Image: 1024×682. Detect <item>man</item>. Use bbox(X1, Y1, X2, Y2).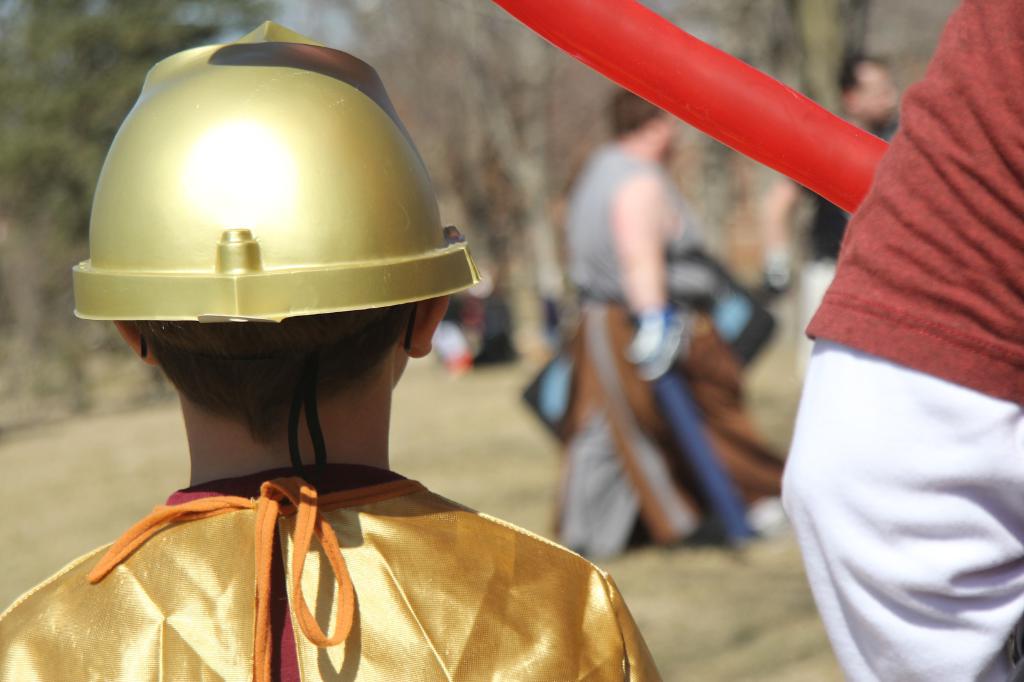
bbox(538, 91, 784, 553).
